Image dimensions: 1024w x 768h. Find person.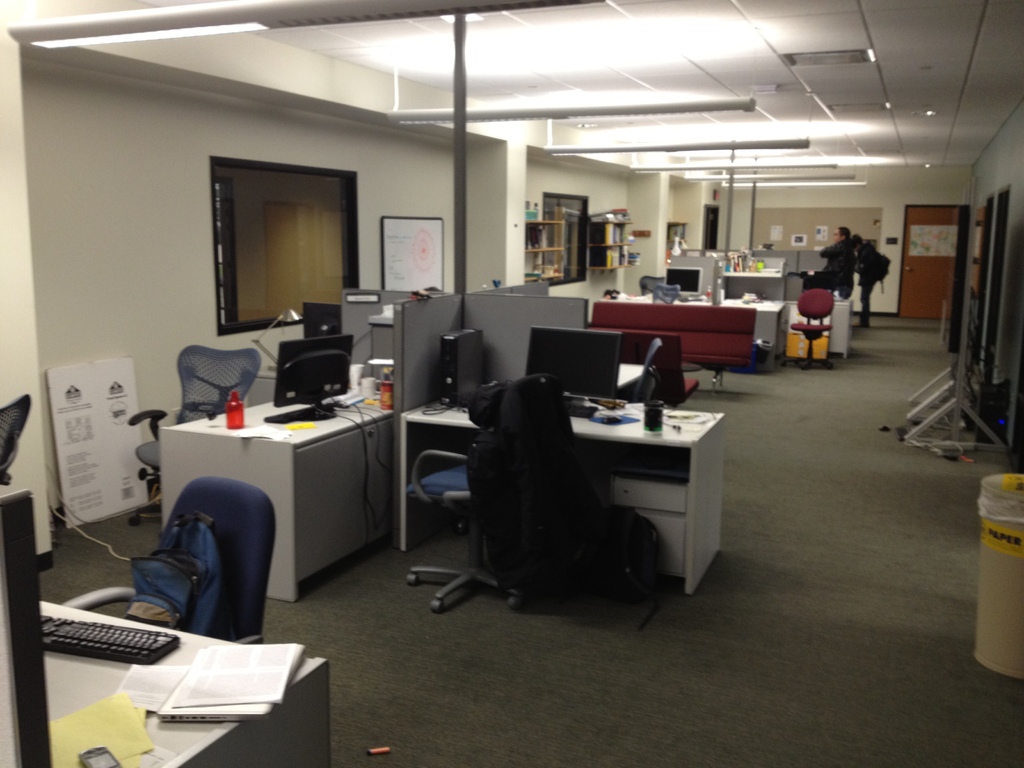
pyautogui.locateOnScreen(810, 226, 857, 300).
